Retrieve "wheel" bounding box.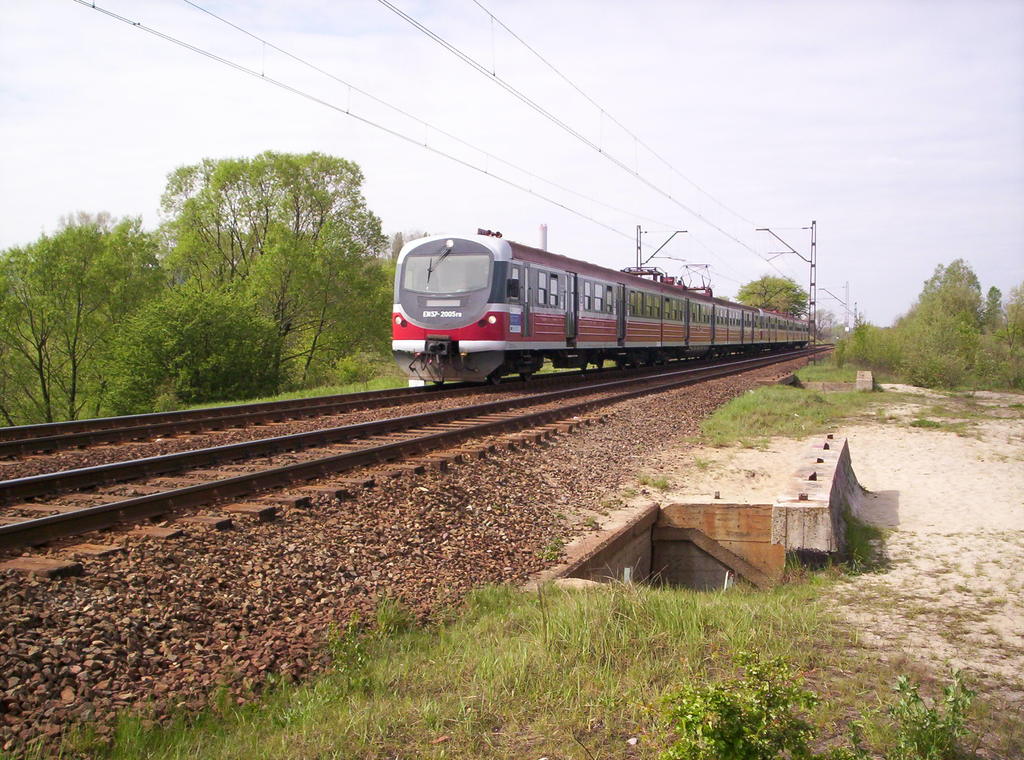
Bounding box: (left=595, top=360, right=604, bottom=368).
